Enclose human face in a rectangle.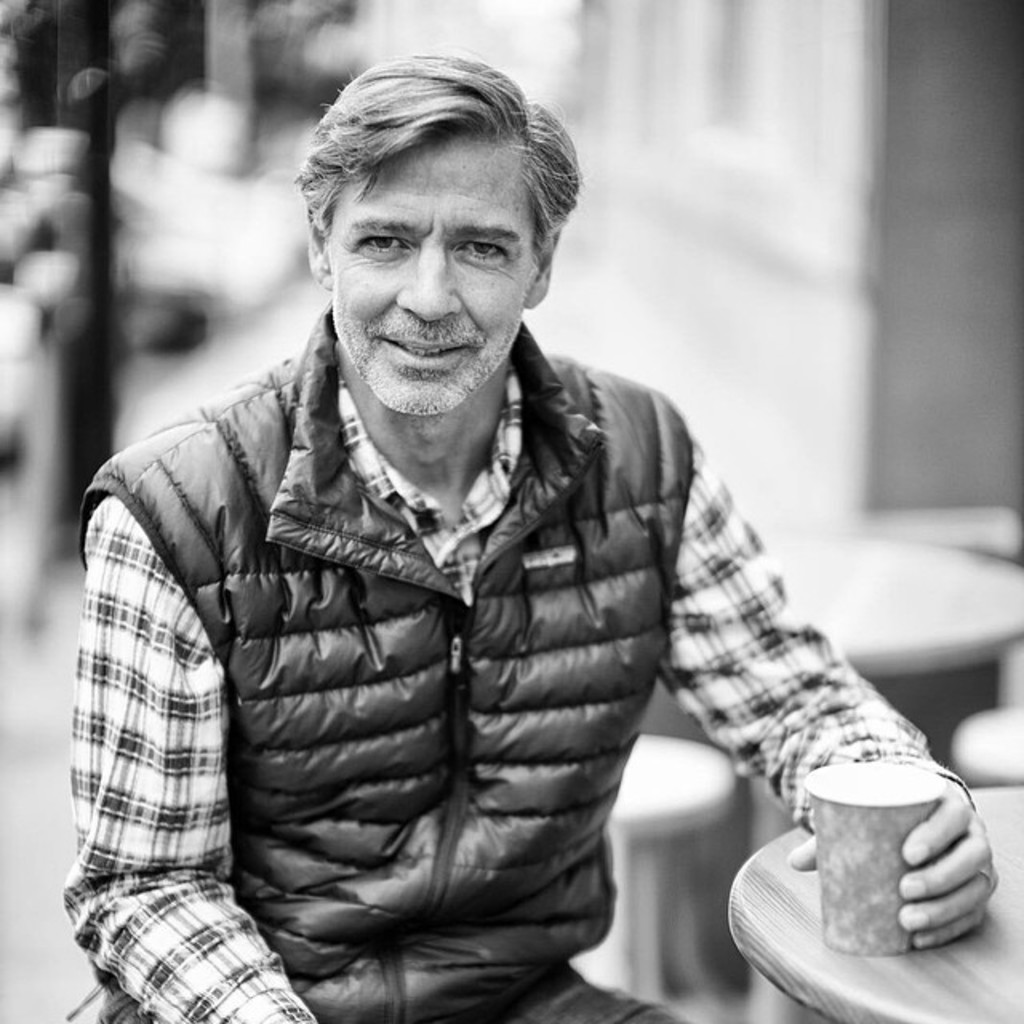
x1=326, y1=136, x2=534, y2=414.
